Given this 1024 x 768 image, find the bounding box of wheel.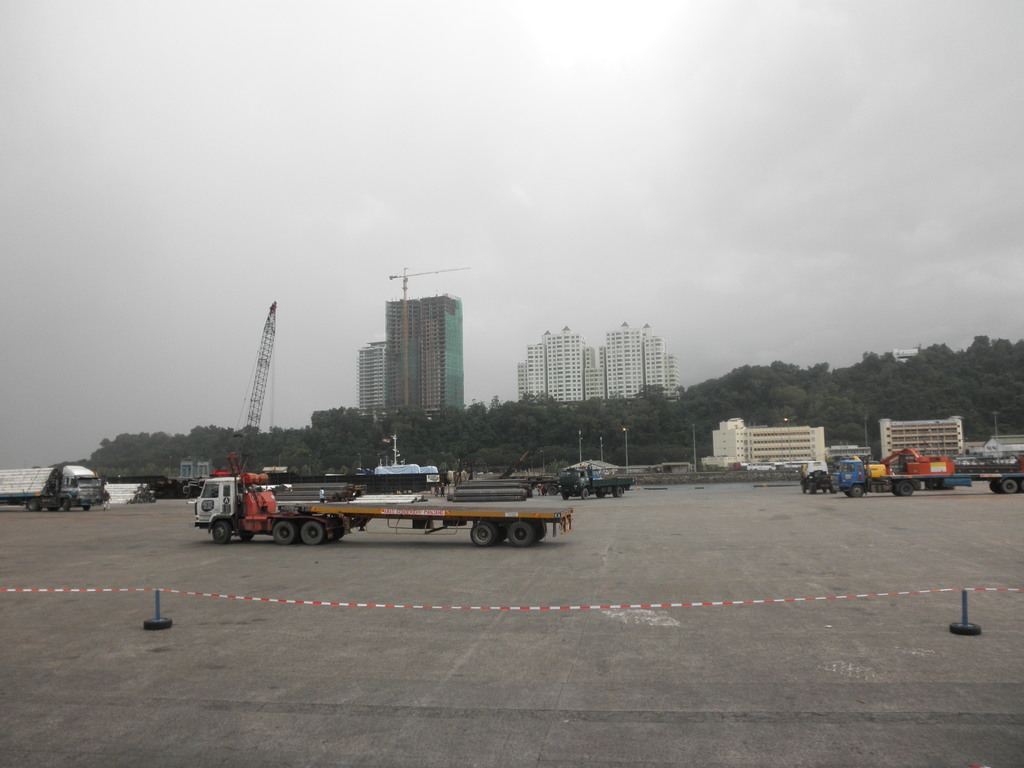
box(990, 479, 1001, 500).
